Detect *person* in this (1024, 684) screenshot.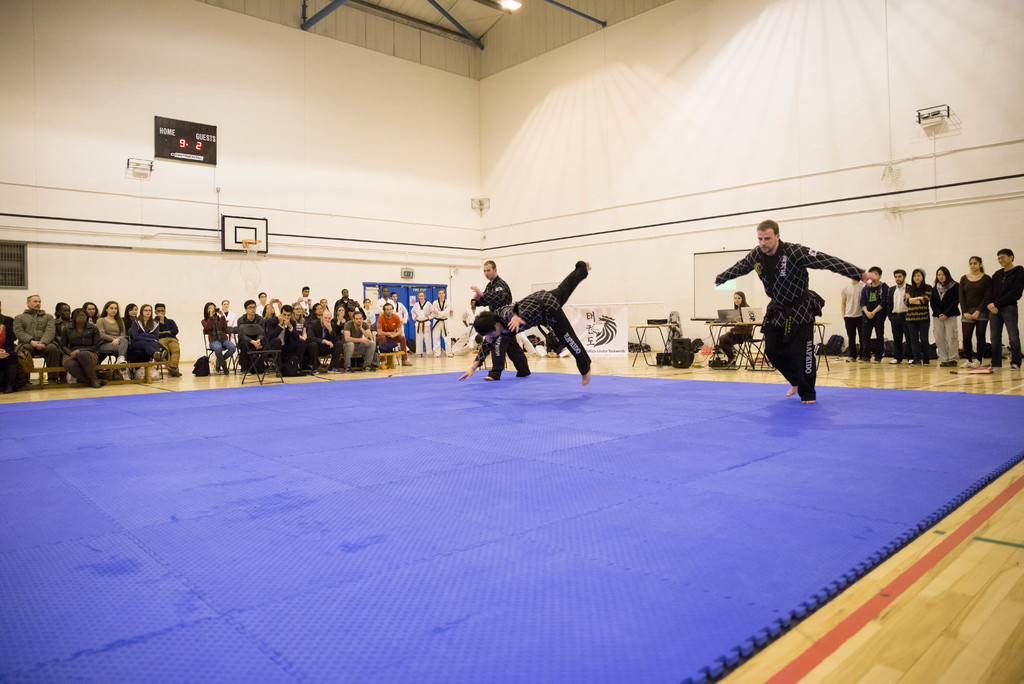
Detection: Rect(853, 263, 892, 363).
